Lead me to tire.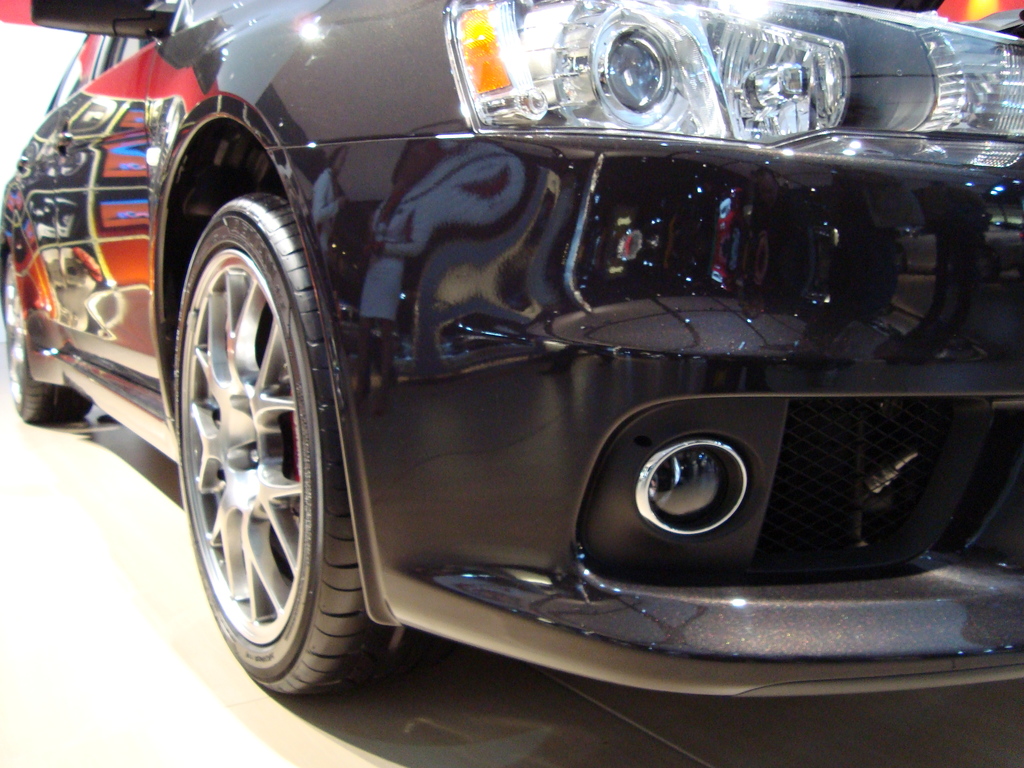
Lead to (x1=171, y1=184, x2=440, y2=699).
